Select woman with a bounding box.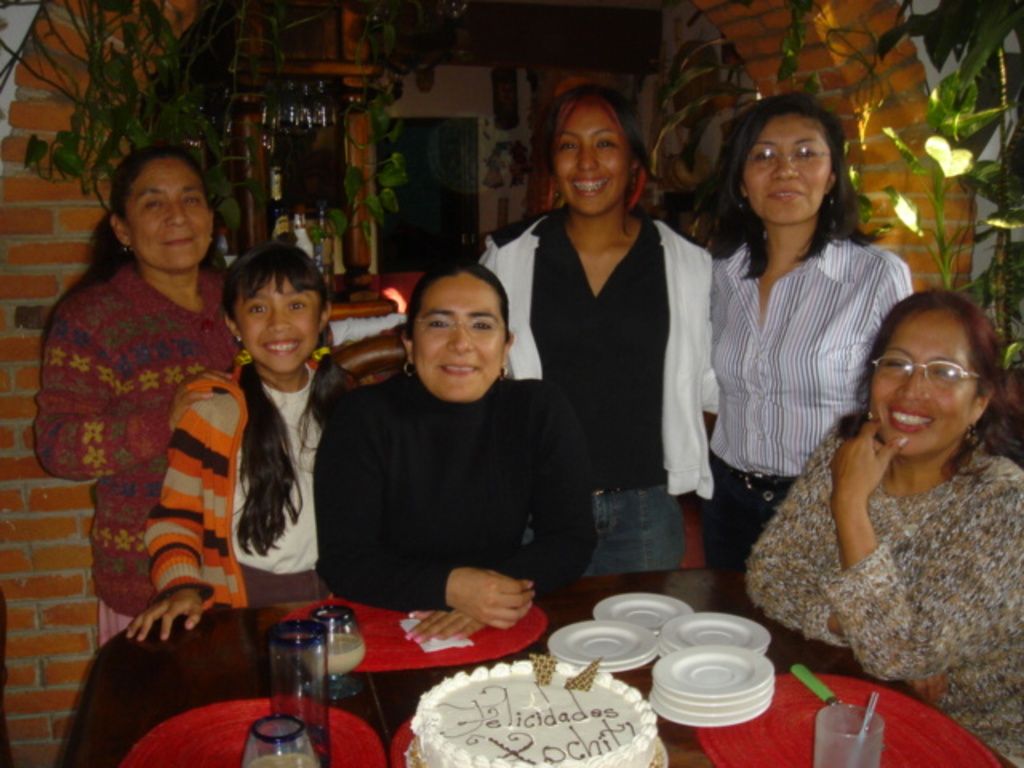
469, 83, 722, 582.
